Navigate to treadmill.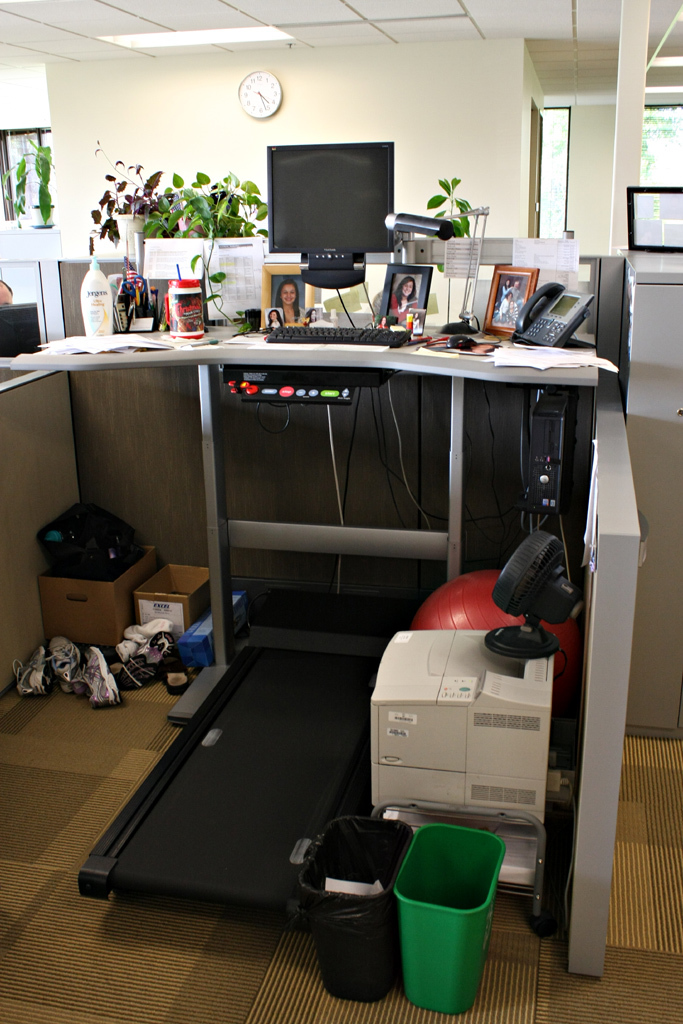
Navigation target: crop(80, 341, 467, 989).
